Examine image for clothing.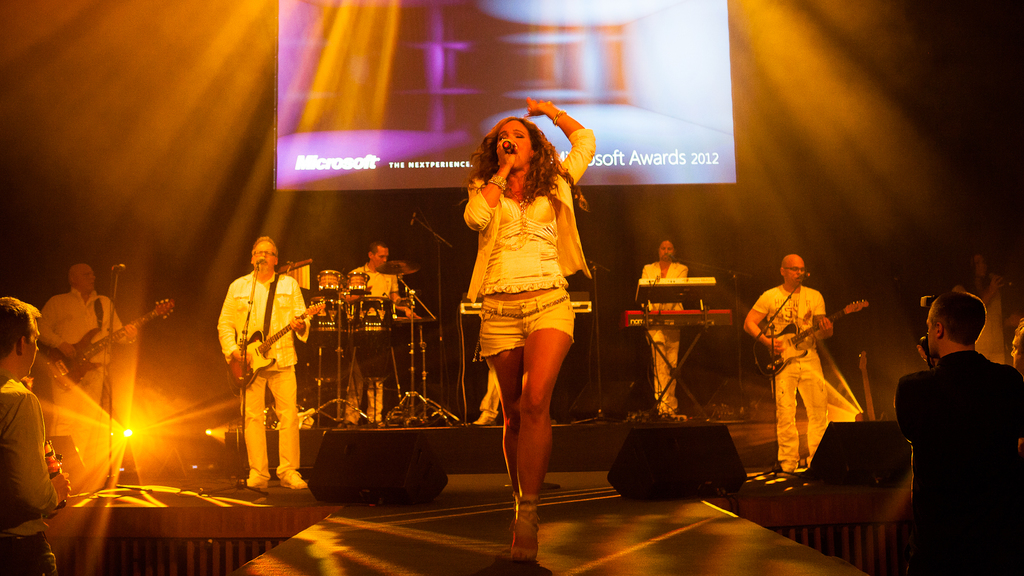
Examination result: Rect(22, 289, 132, 439).
